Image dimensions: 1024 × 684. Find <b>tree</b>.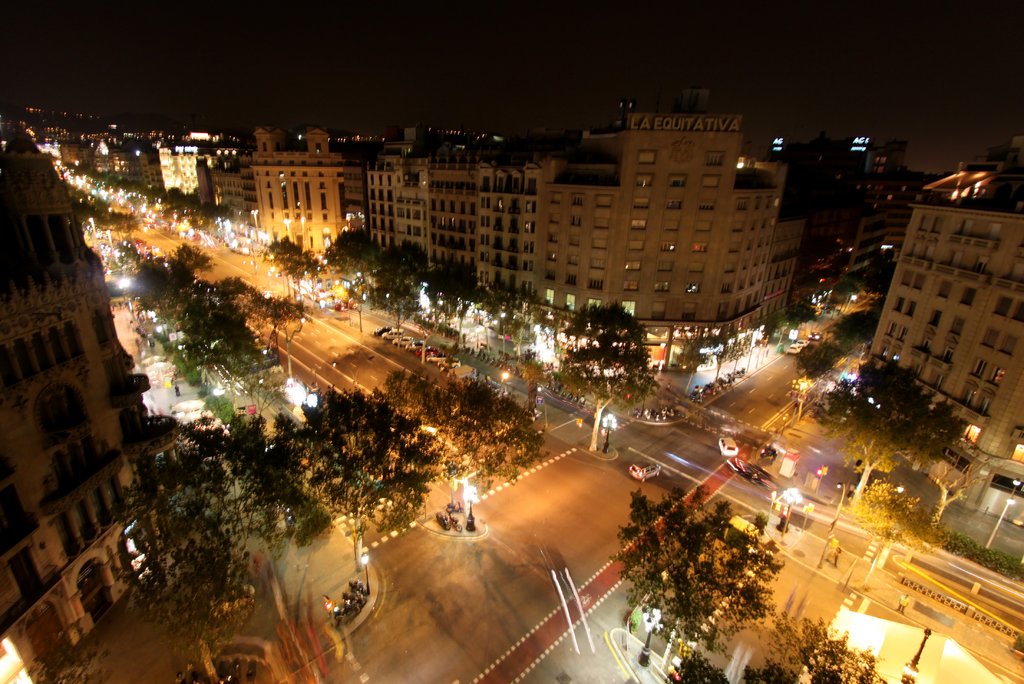
x1=371 y1=244 x2=431 y2=334.
